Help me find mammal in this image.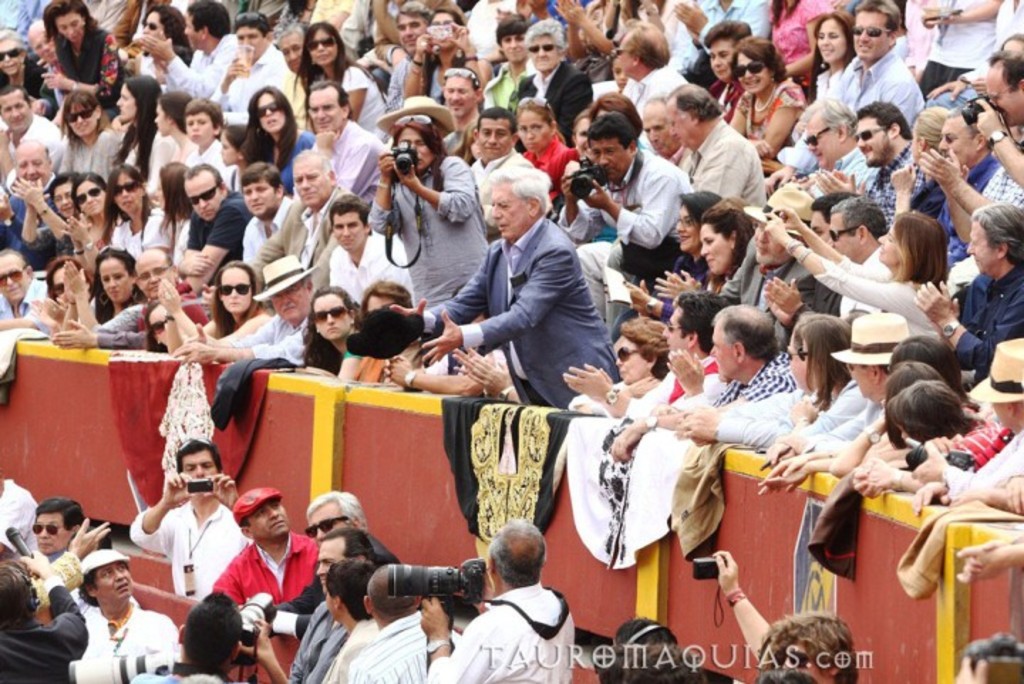
Found it: [x1=138, y1=587, x2=280, y2=683].
